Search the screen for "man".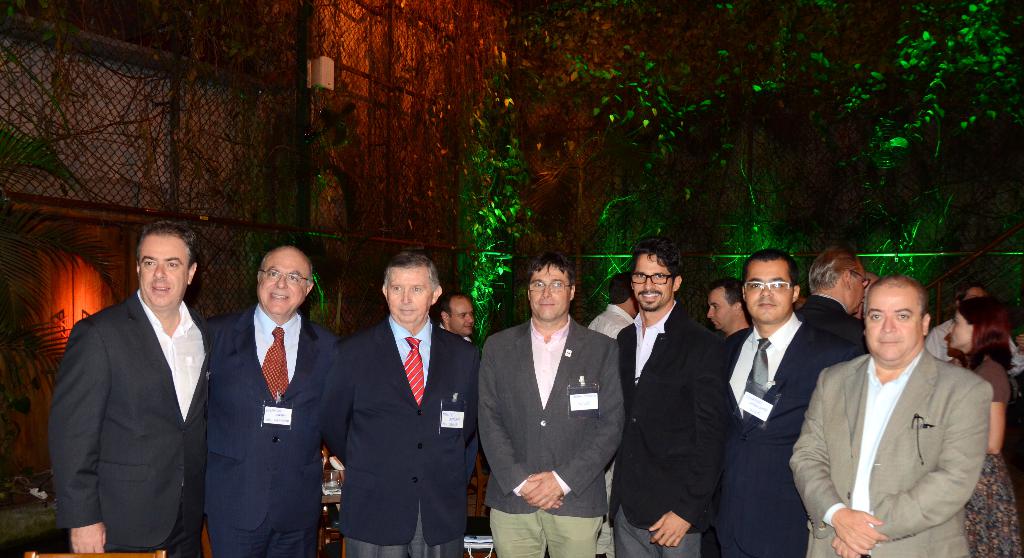
Found at crop(614, 236, 724, 557).
